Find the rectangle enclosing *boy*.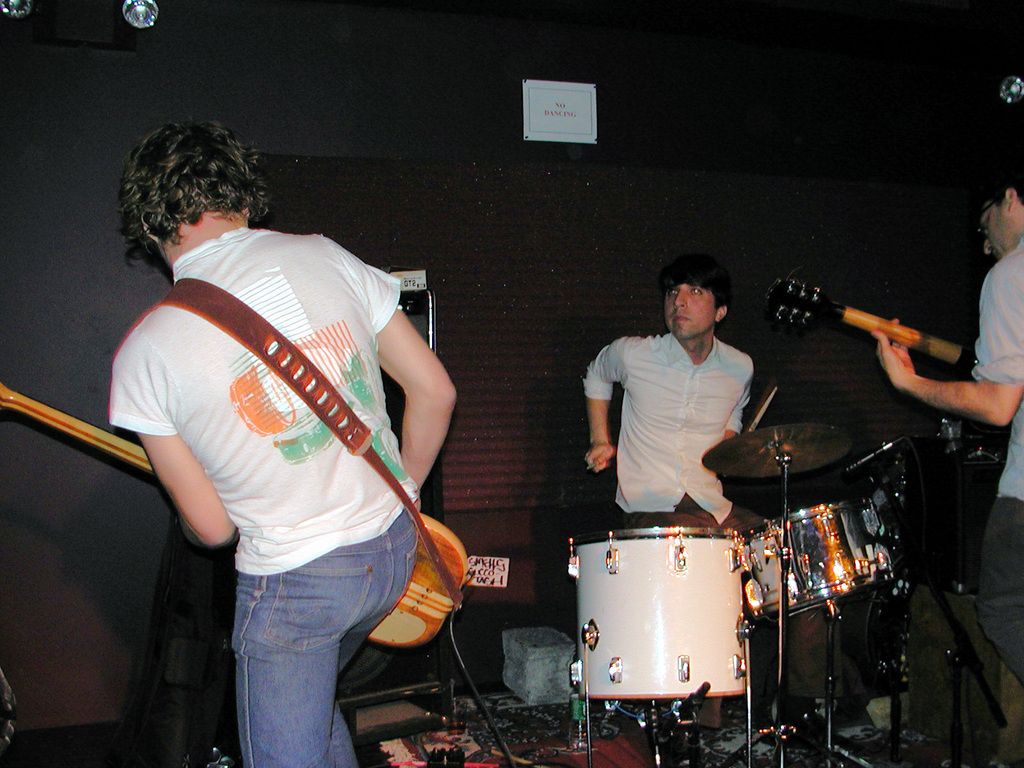
(585,264,771,522).
